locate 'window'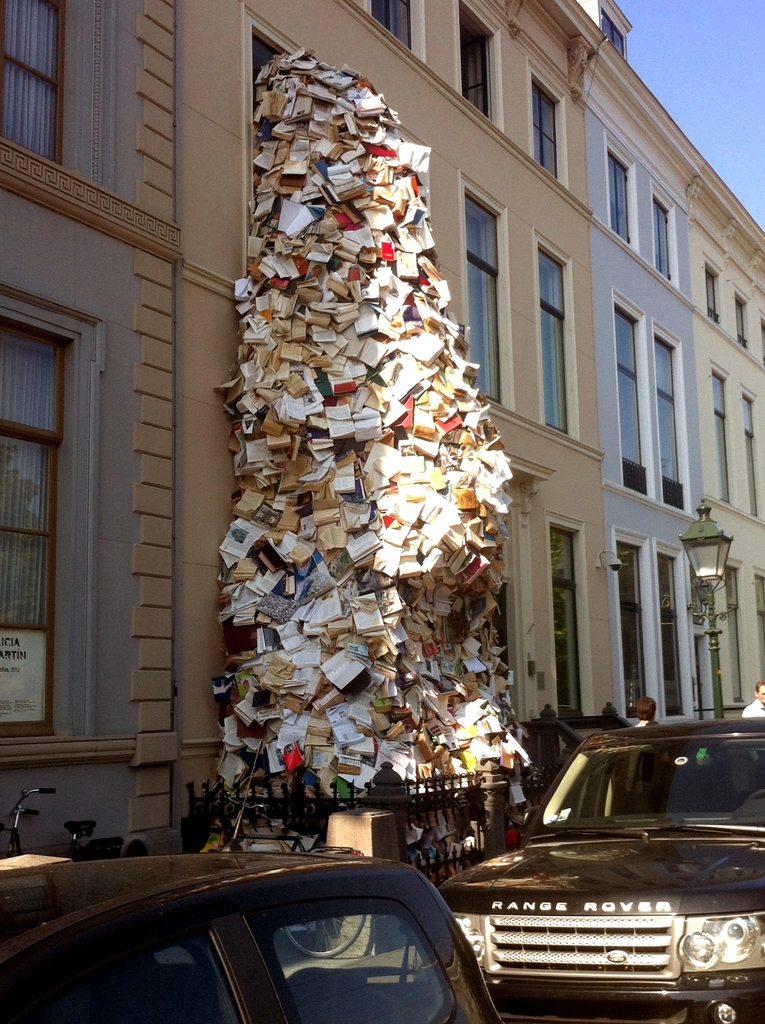
locate(459, 170, 513, 413)
